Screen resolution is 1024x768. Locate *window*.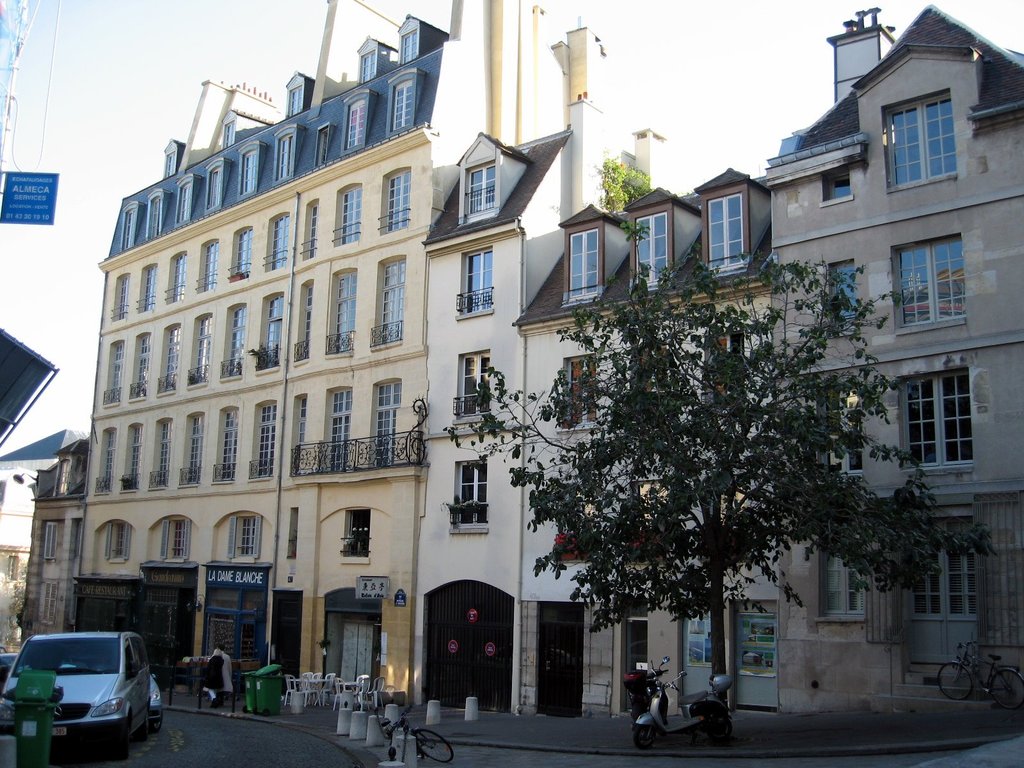
[left=898, top=367, right=973, bottom=474].
